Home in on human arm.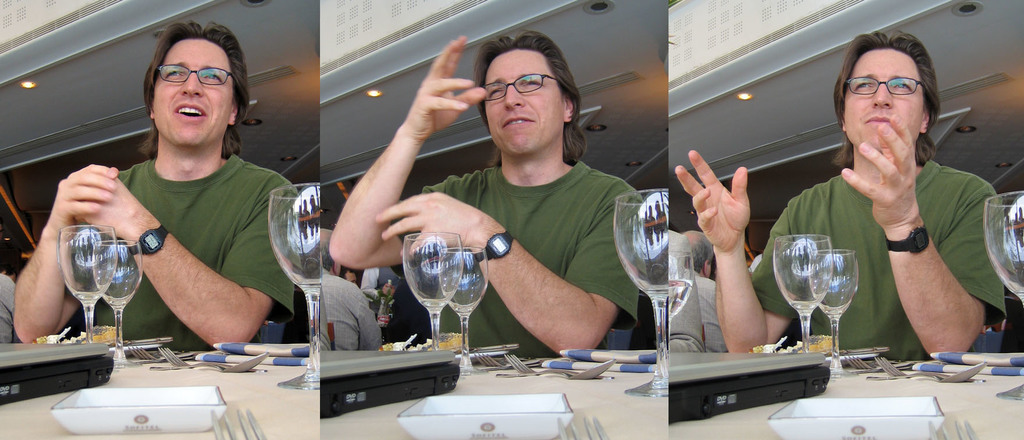
Homed in at x1=5, y1=152, x2=97, y2=359.
